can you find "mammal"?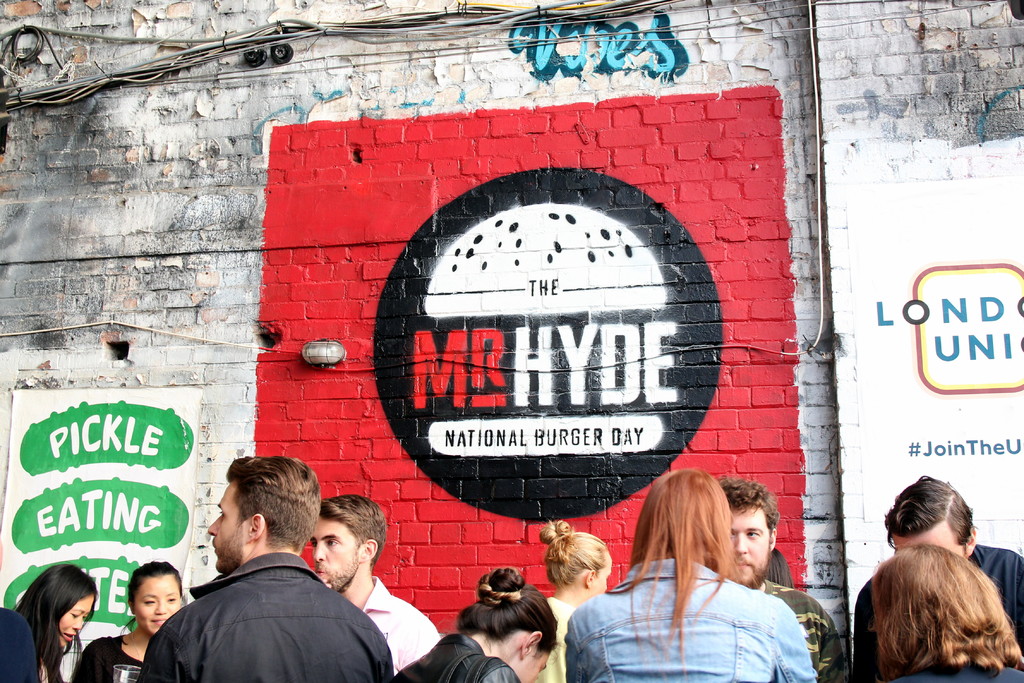
Yes, bounding box: bbox=(714, 472, 855, 681).
